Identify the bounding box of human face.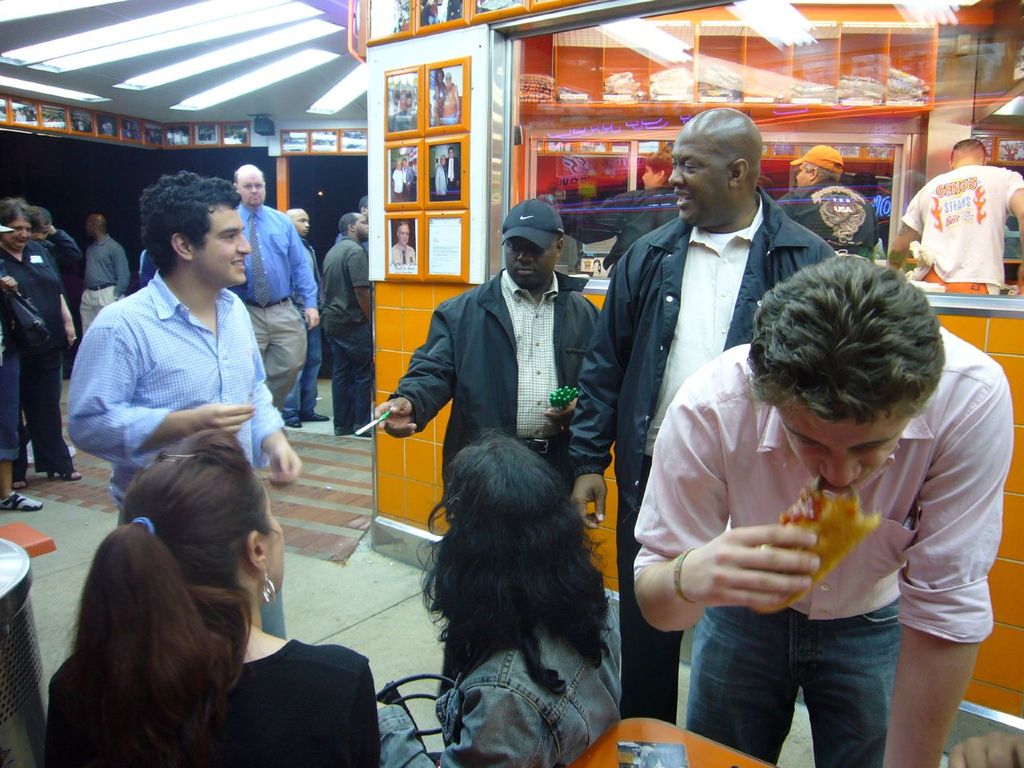
262/490/283/594.
